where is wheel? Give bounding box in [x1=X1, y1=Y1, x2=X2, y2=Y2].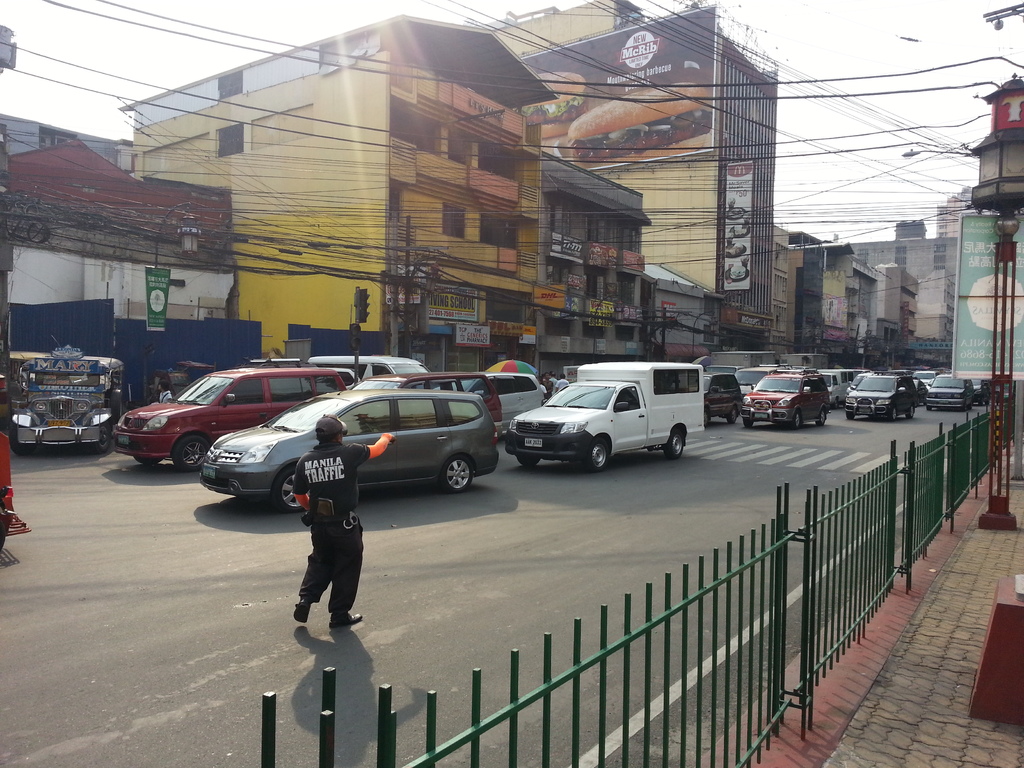
[x1=727, y1=406, x2=738, y2=424].
